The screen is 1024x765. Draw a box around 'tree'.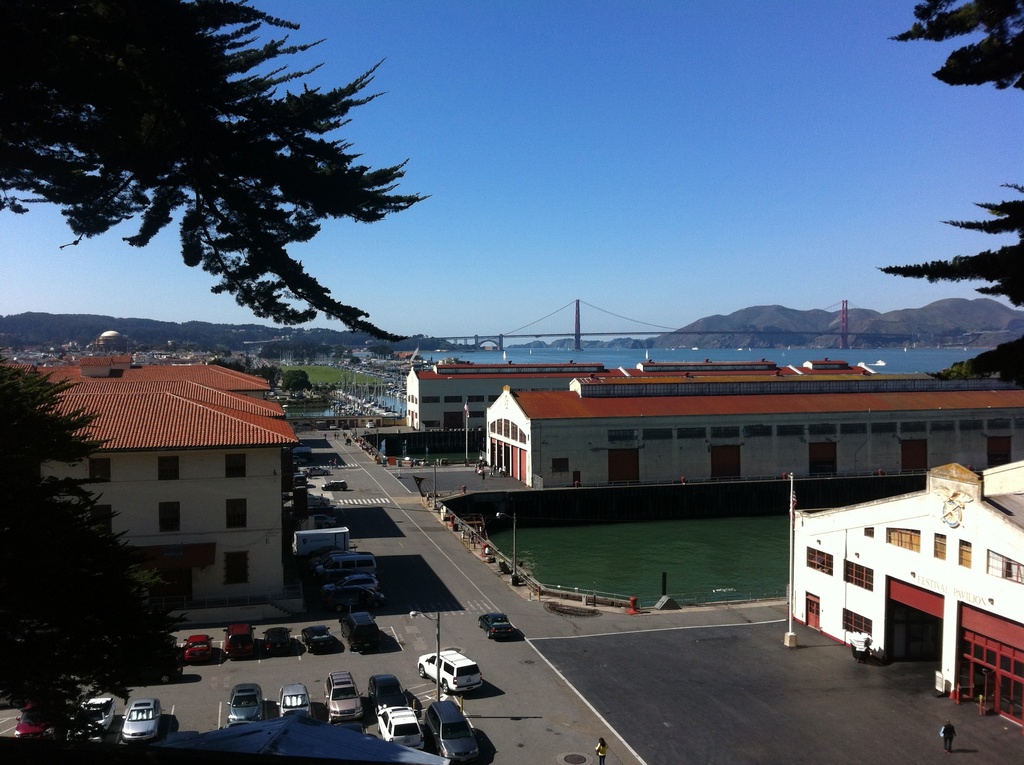
<box>863,1,1023,413</box>.
